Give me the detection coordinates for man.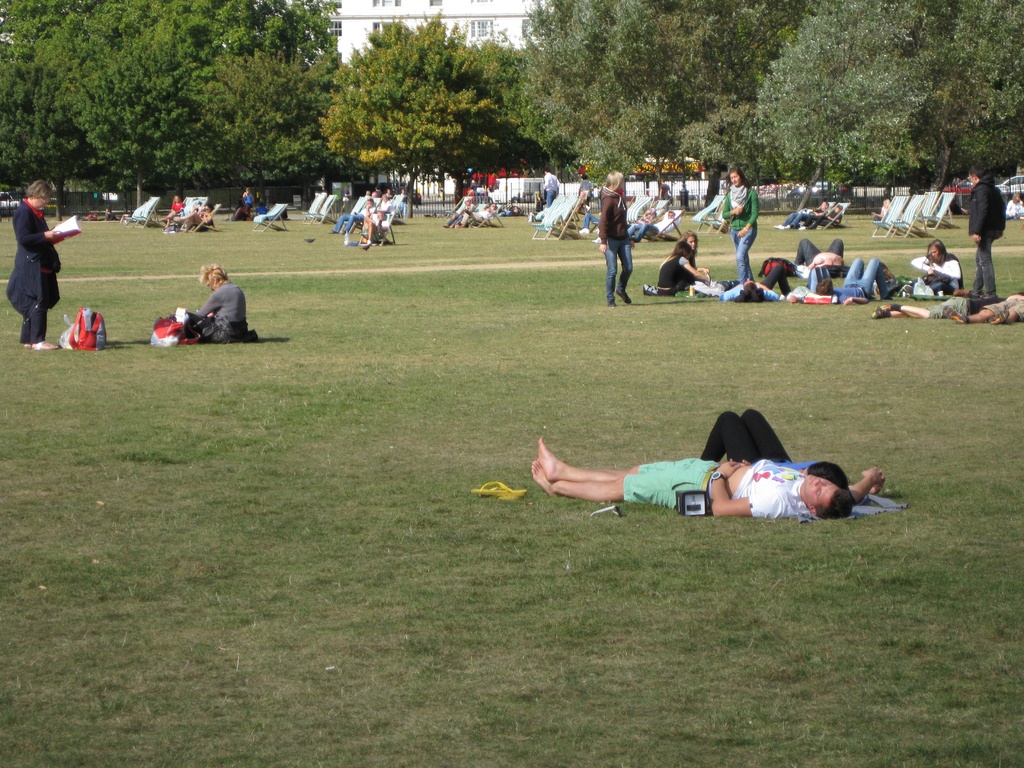
(left=625, top=205, right=682, bottom=241).
